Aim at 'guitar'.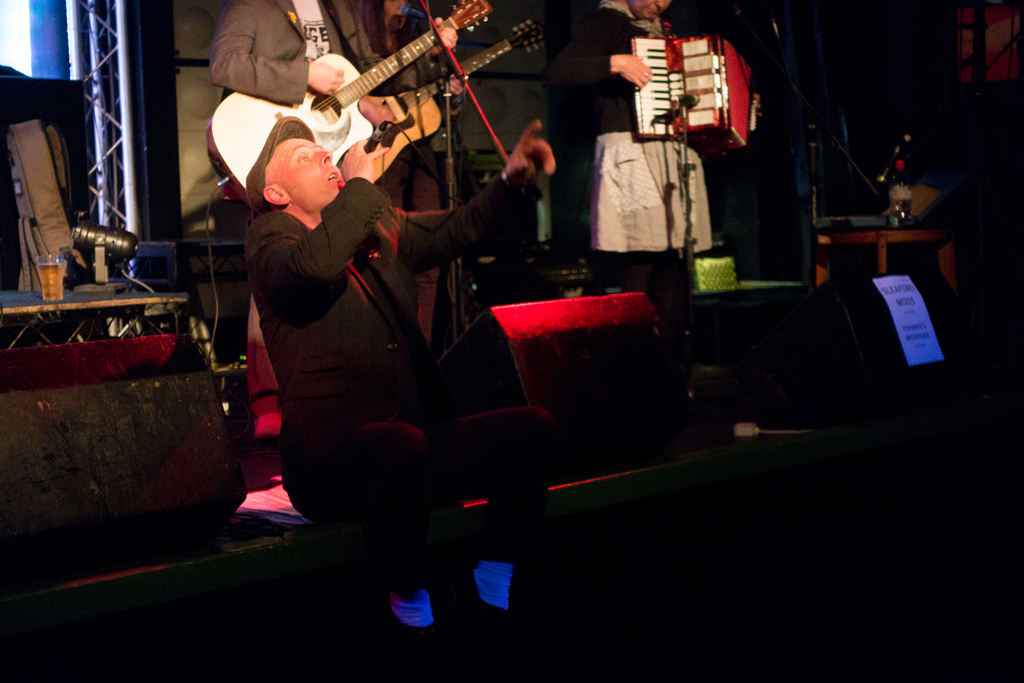
Aimed at 340 10 551 189.
